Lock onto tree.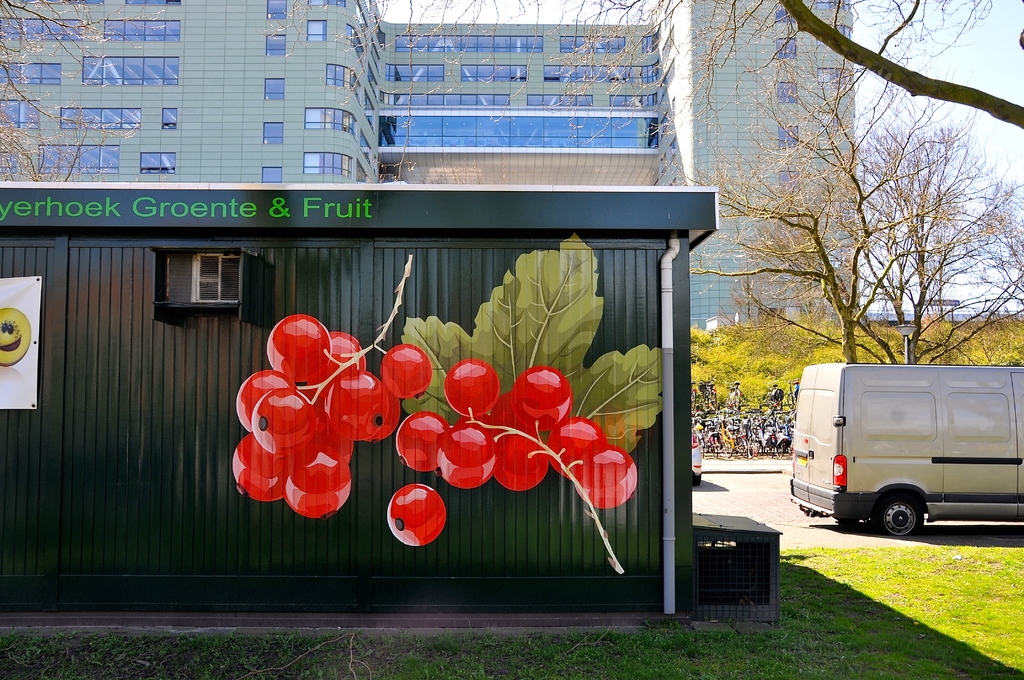
Locked: bbox(0, 0, 170, 183).
